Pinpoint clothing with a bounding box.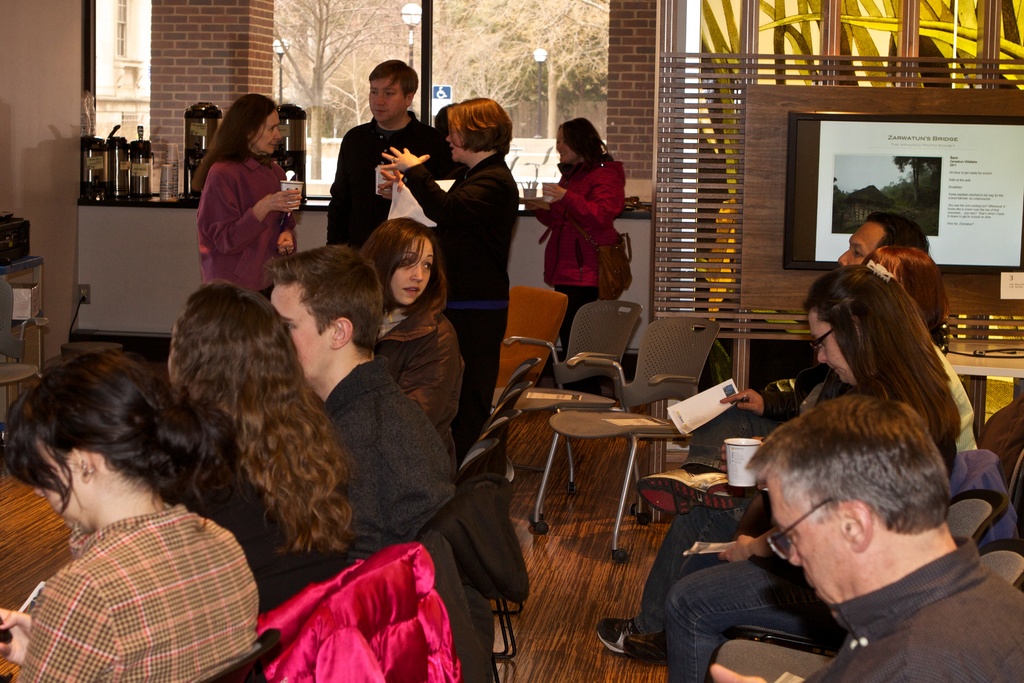
198 135 303 304.
